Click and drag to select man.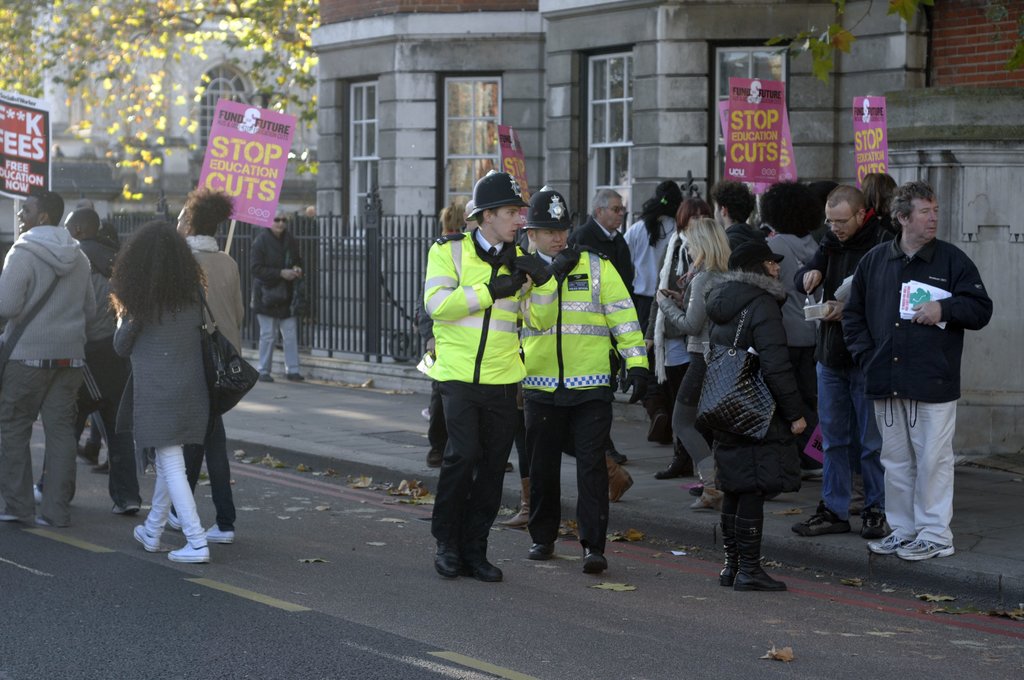
Selection: (420,170,576,579).
